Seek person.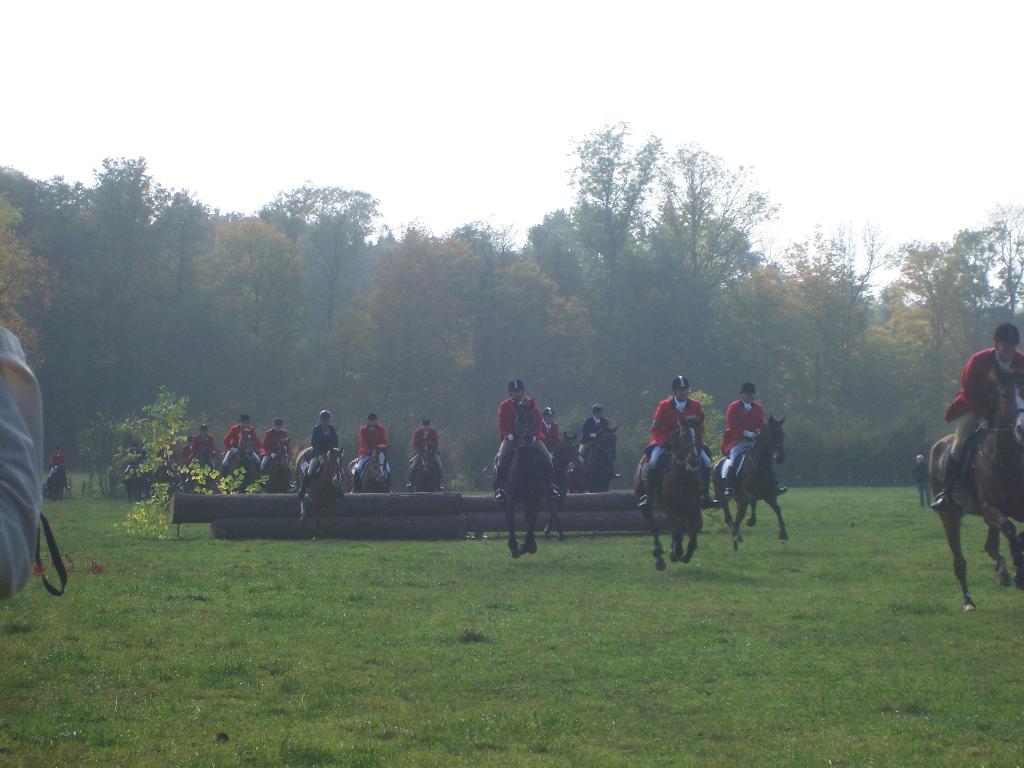
left=913, top=450, right=939, bottom=515.
